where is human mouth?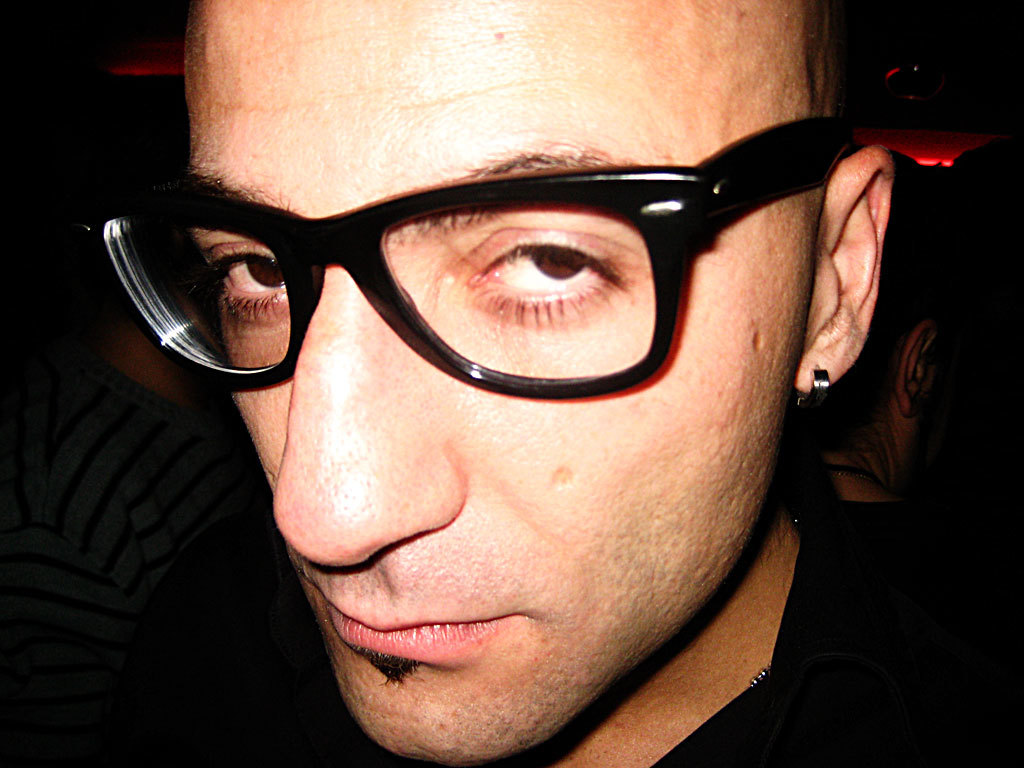
(left=309, top=582, right=524, bottom=658).
